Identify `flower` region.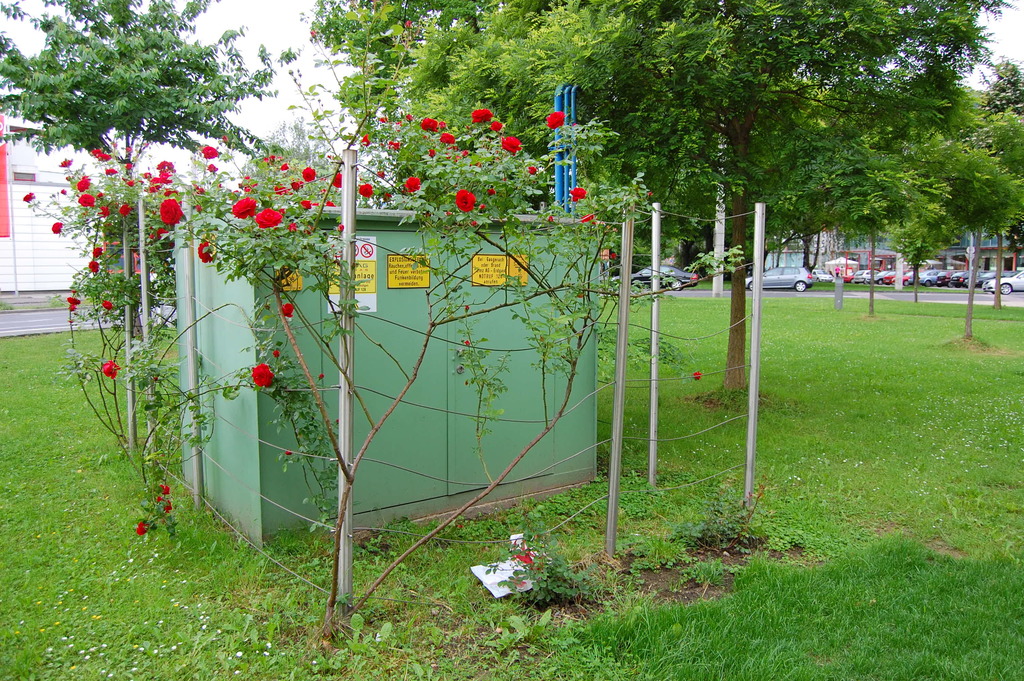
Region: crop(204, 146, 221, 160).
